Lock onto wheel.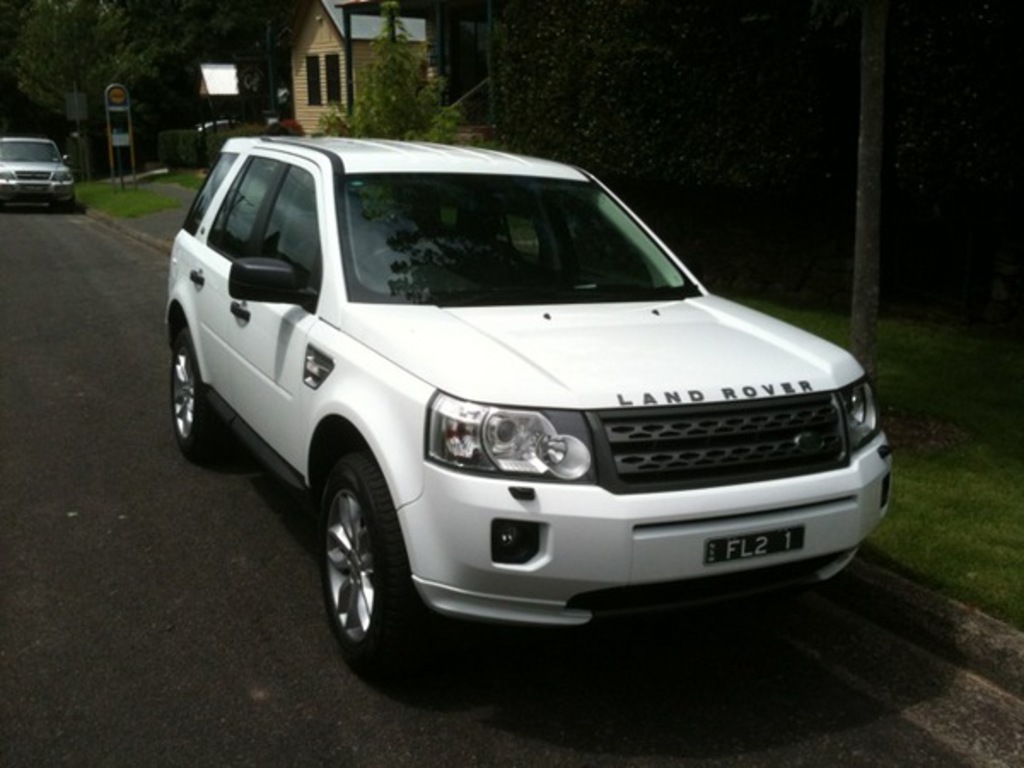
Locked: Rect(304, 447, 423, 674).
